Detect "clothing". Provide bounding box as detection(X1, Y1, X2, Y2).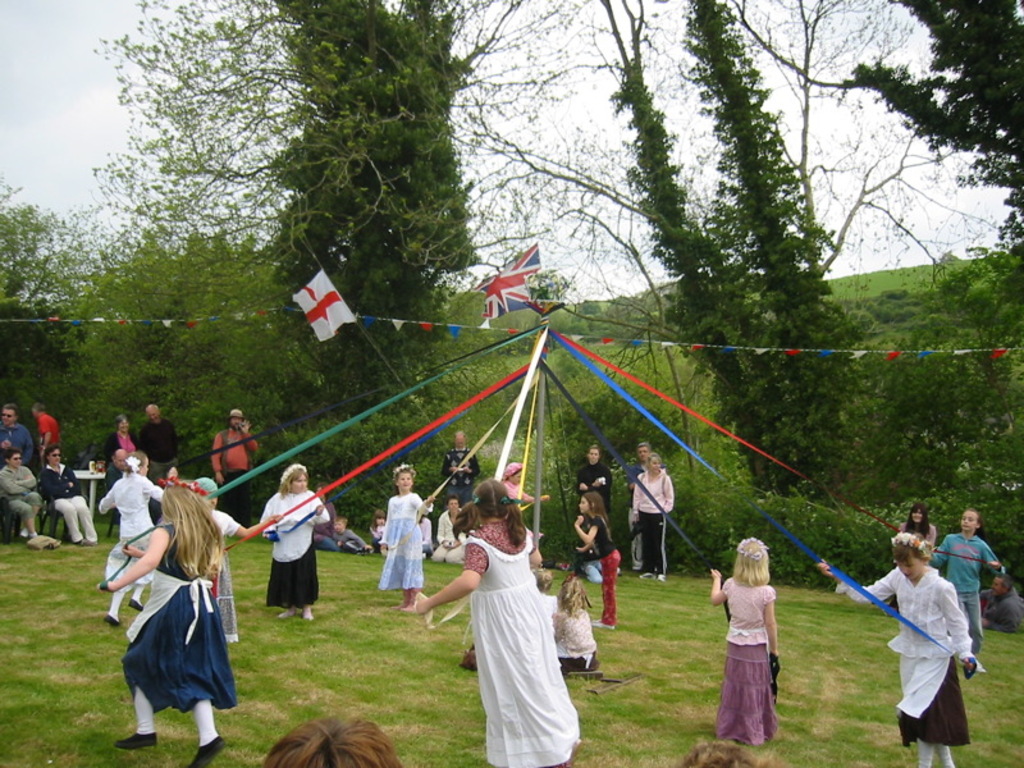
detection(420, 511, 439, 550).
